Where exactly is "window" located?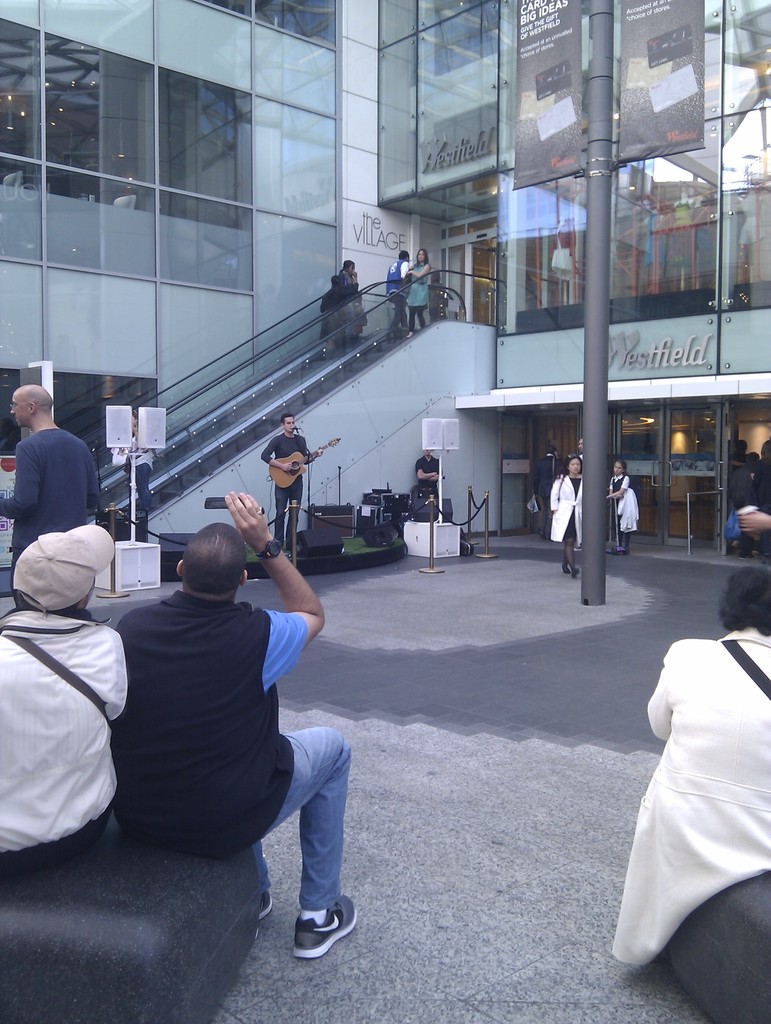
Its bounding box is rect(0, 0, 337, 462).
